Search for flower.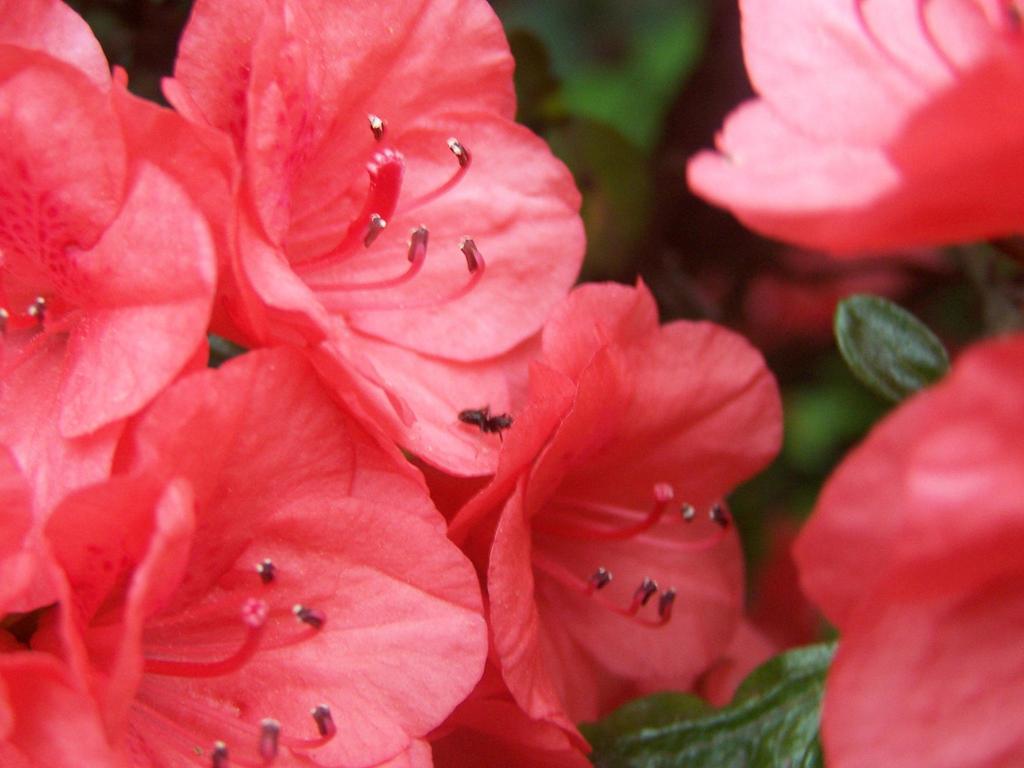
Found at pyautogui.locateOnScreen(641, 0, 1023, 767).
